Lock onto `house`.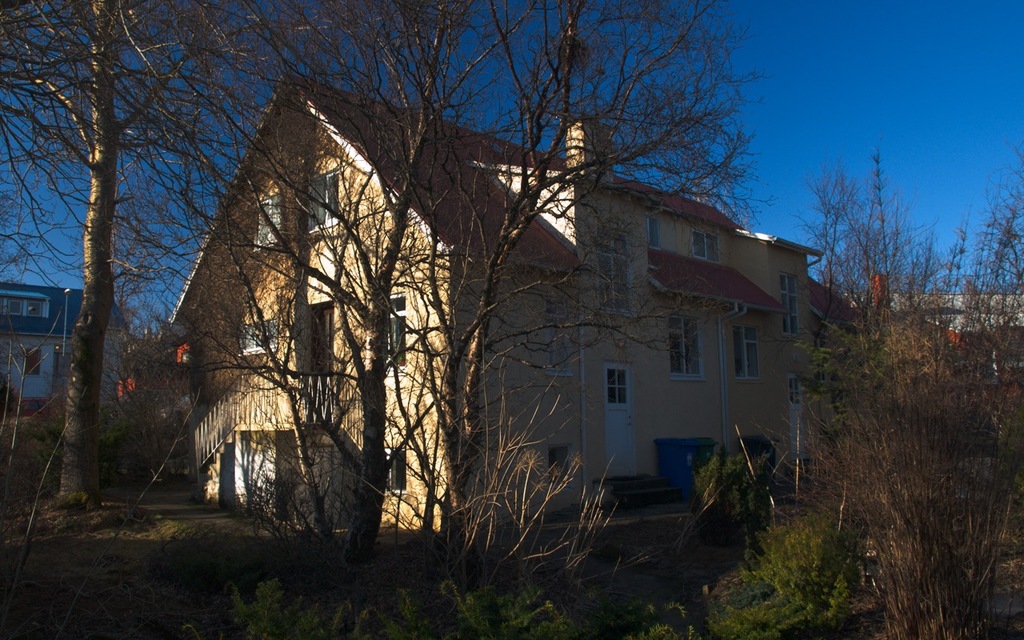
Locked: box(174, 73, 968, 543).
